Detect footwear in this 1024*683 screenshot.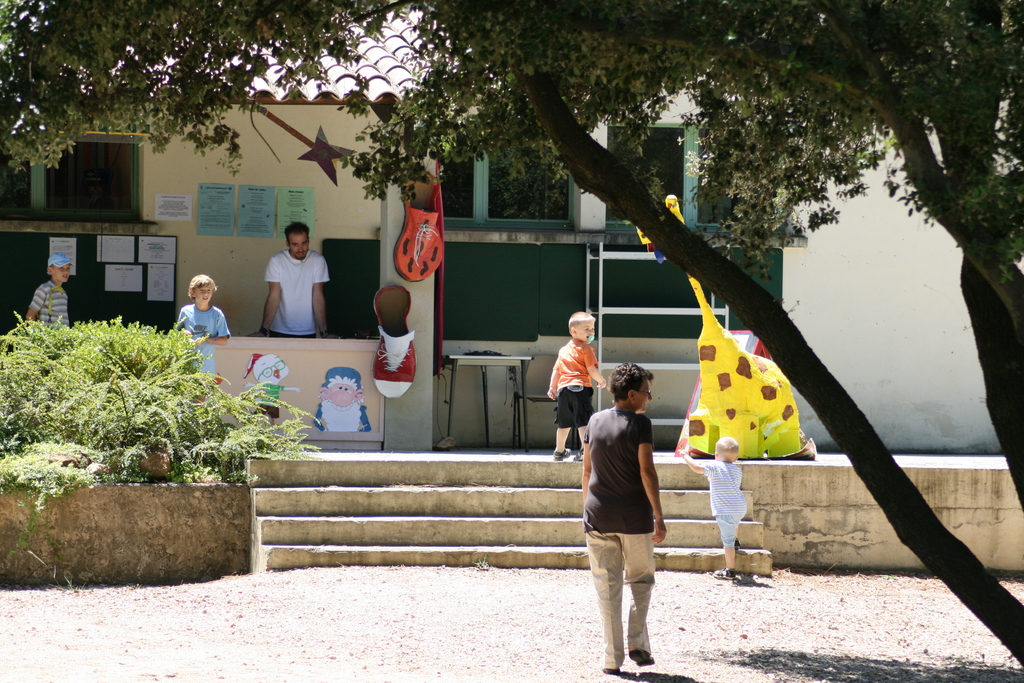
Detection: box=[734, 541, 743, 555].
